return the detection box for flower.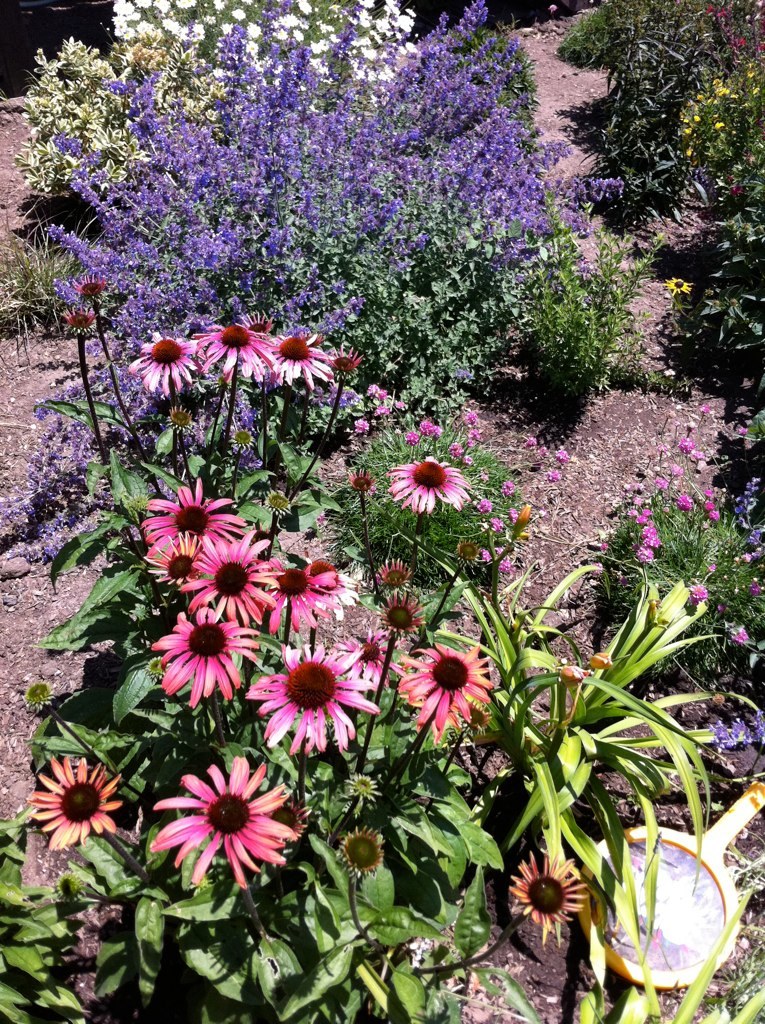
[left=420, top=413, right=439, bottom=434].
